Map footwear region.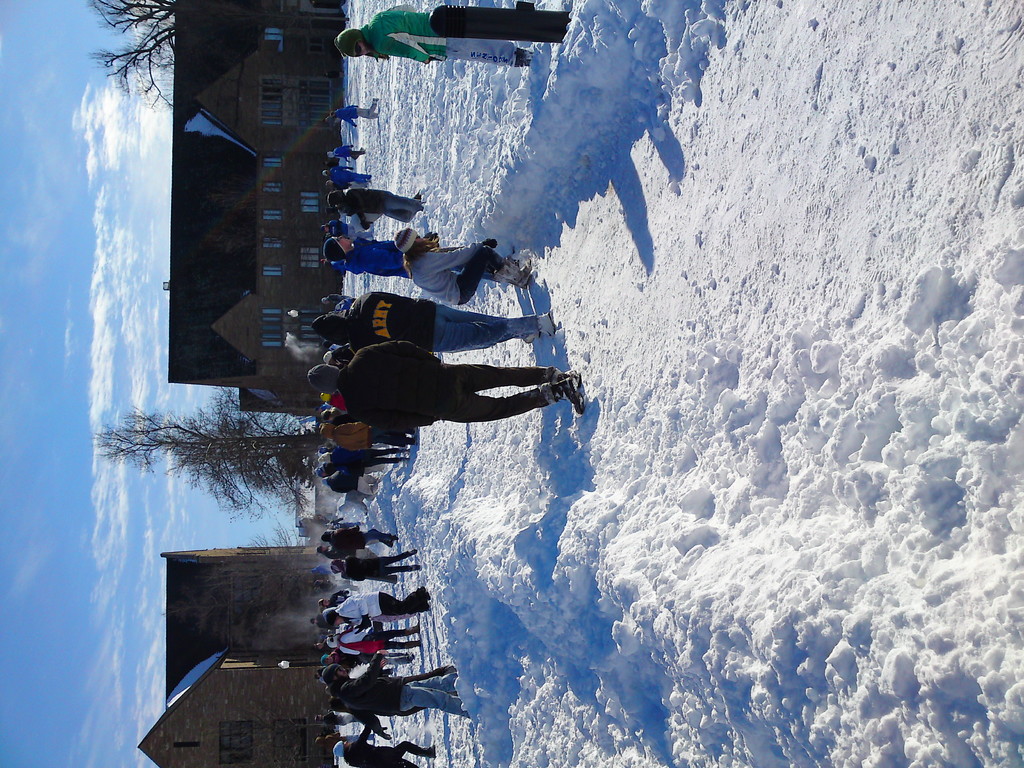
Mapped to {"left": 535, "top": 314, "right": 554, "bottom": 339}.
